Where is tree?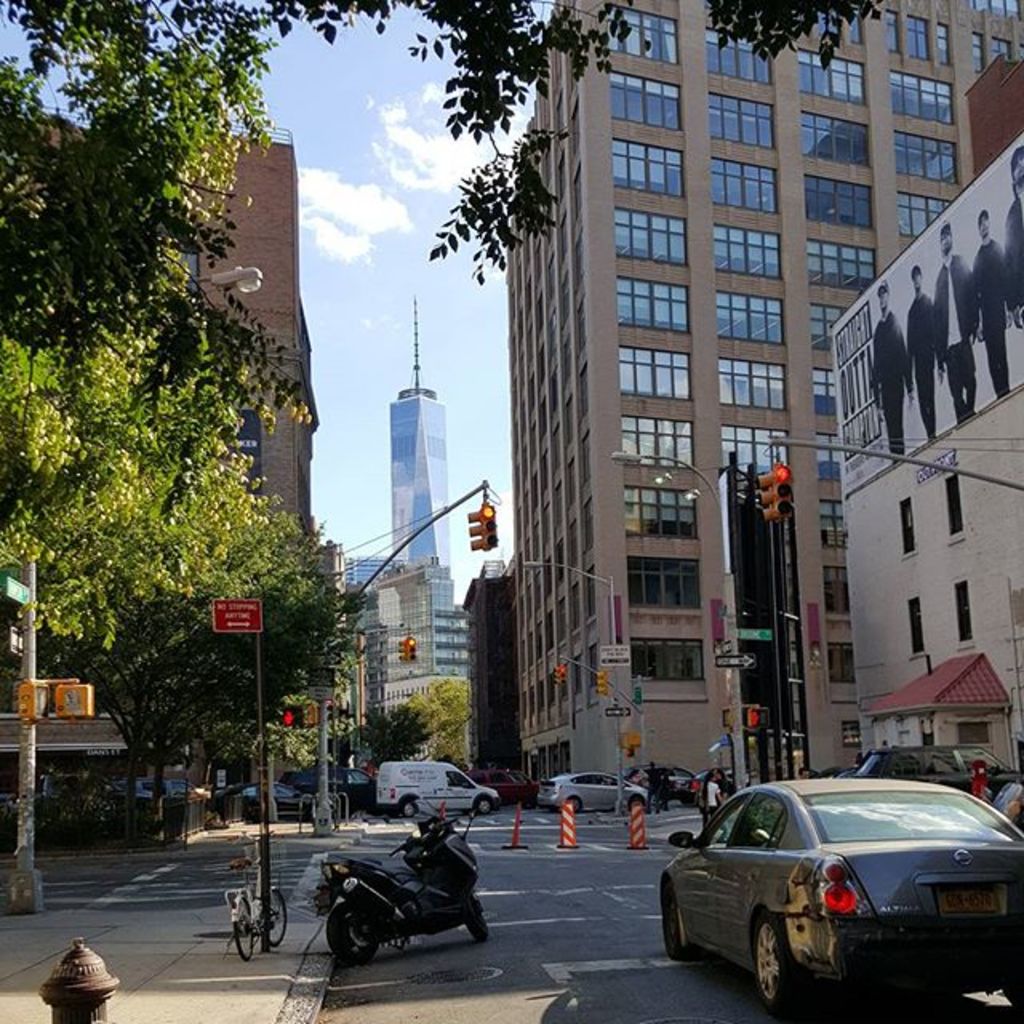
[0, 0, 886, 290].
